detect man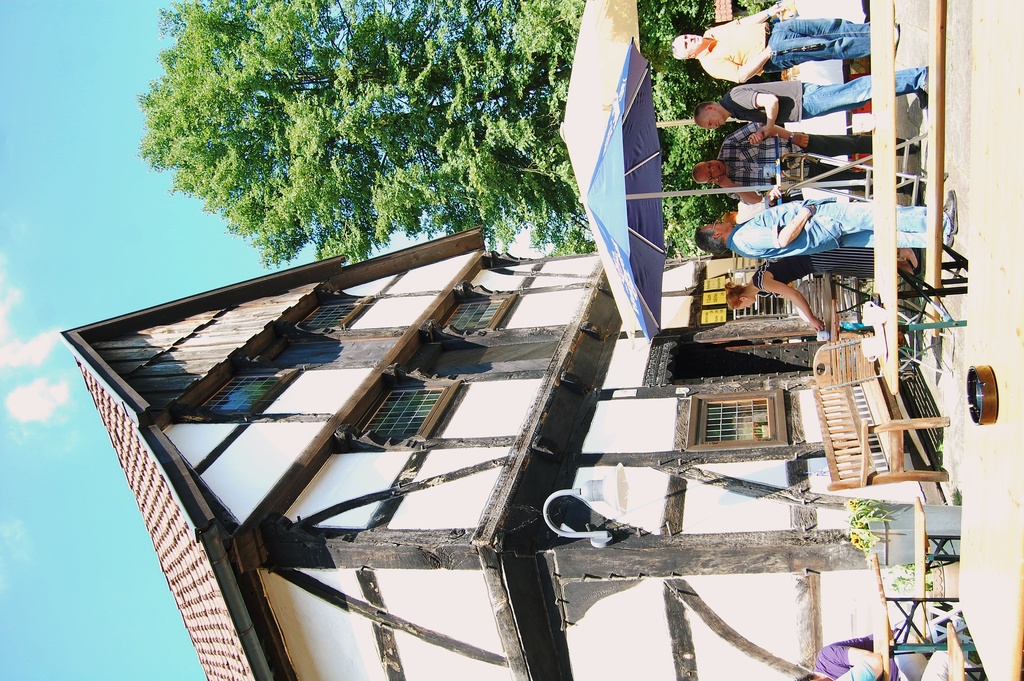
661, 0, 910, 84
